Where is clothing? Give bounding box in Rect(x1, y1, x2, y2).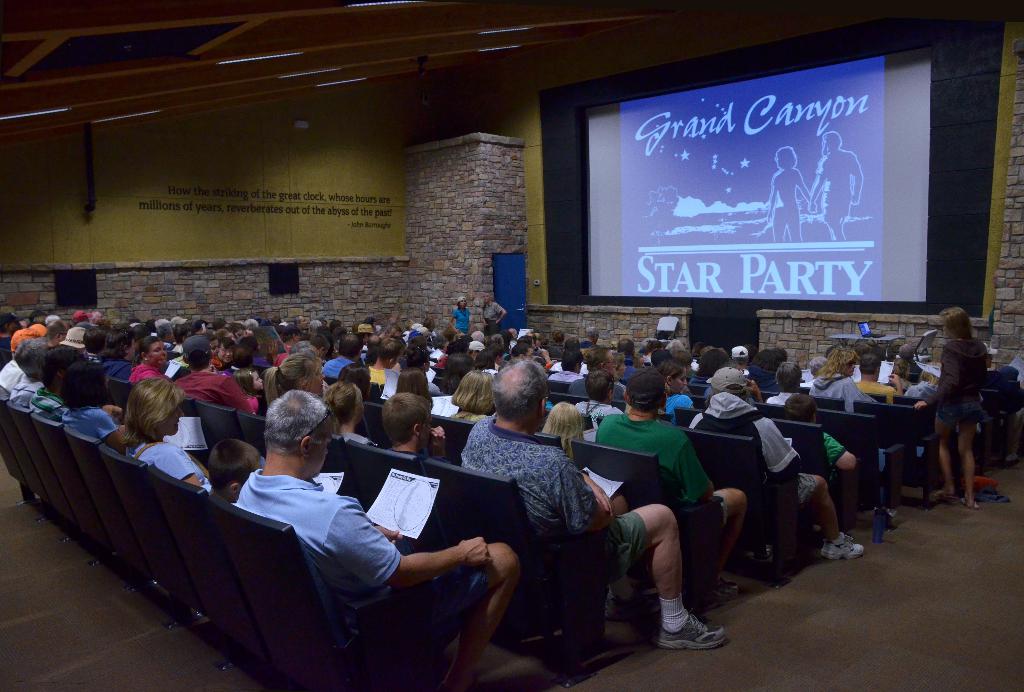
Rect(0, 356, 31, 419).
